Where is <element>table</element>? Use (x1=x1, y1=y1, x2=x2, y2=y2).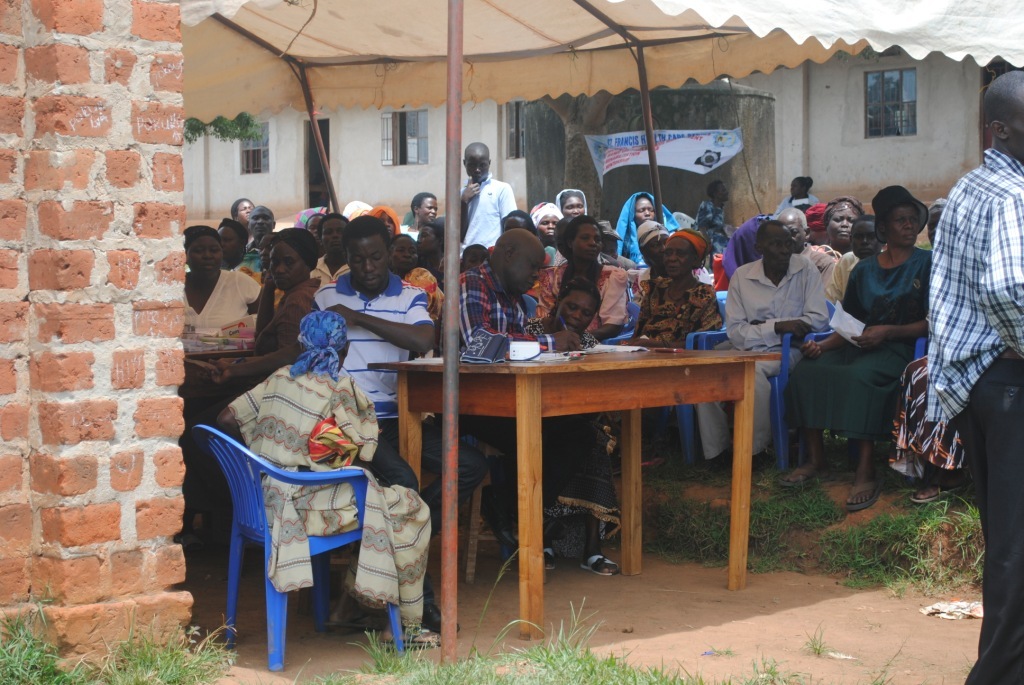
(x1=363, y1=339, x2=785, y2=643).
